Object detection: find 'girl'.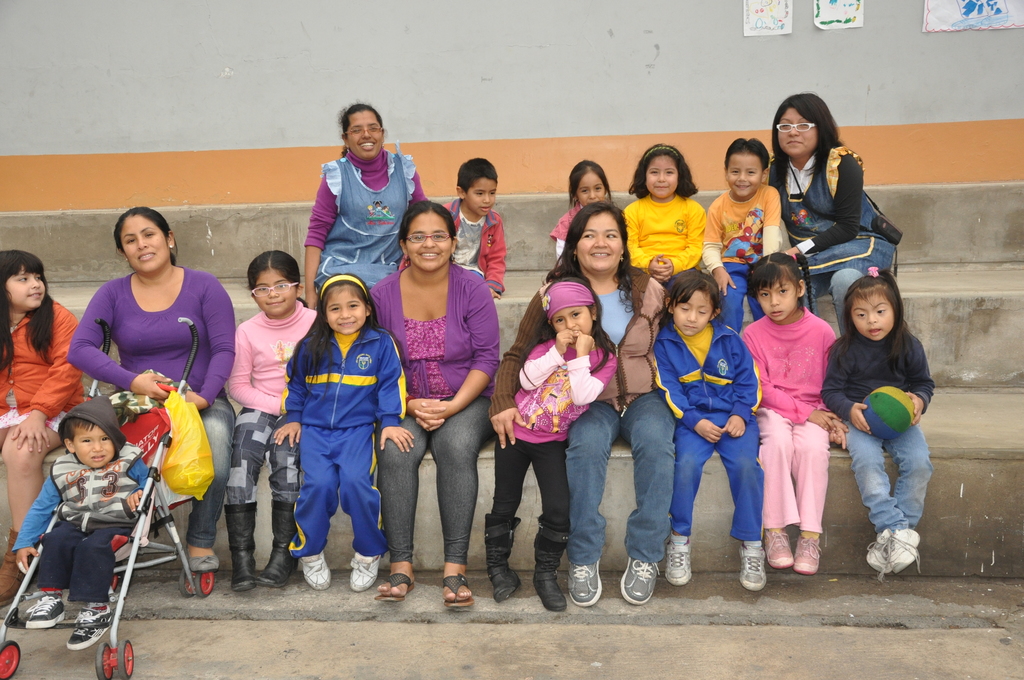
(x1=483, y1=274, x2=619, y2=611).
